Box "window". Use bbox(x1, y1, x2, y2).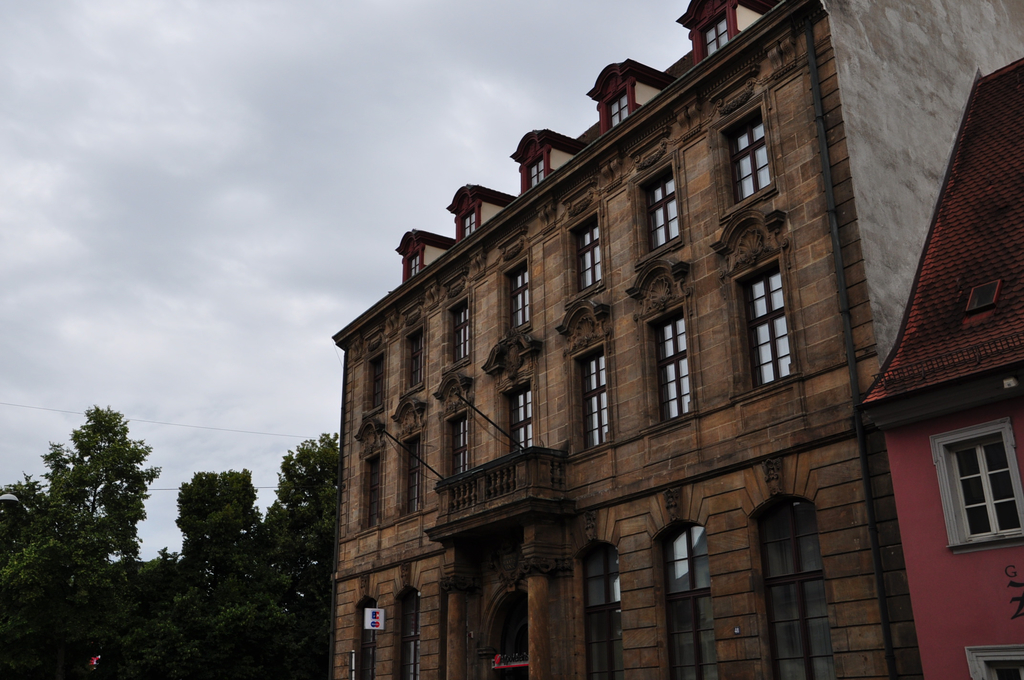
bbox(353, 446, 383, 529).
